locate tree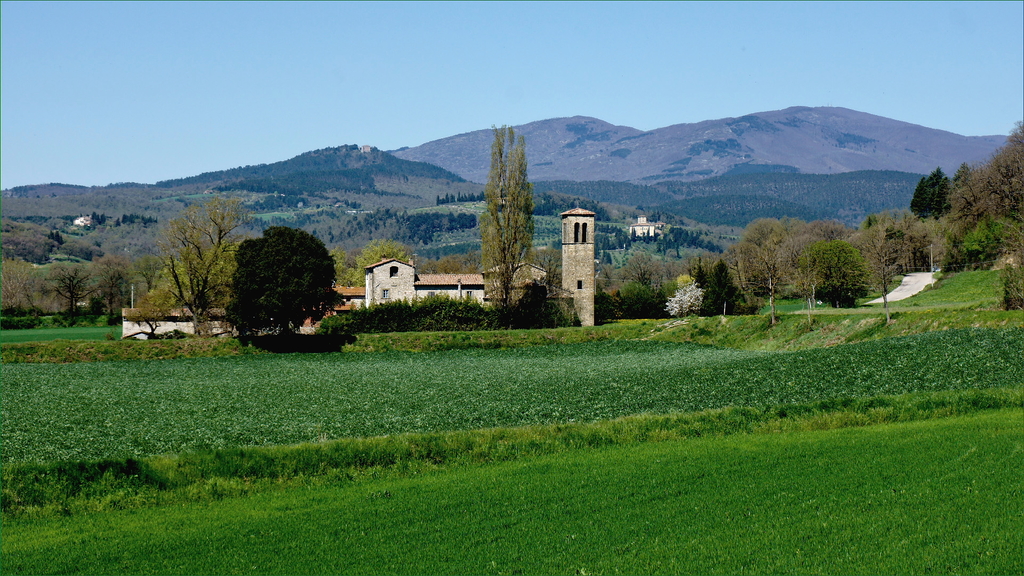
bbox=(924, 154, 981, 277)
